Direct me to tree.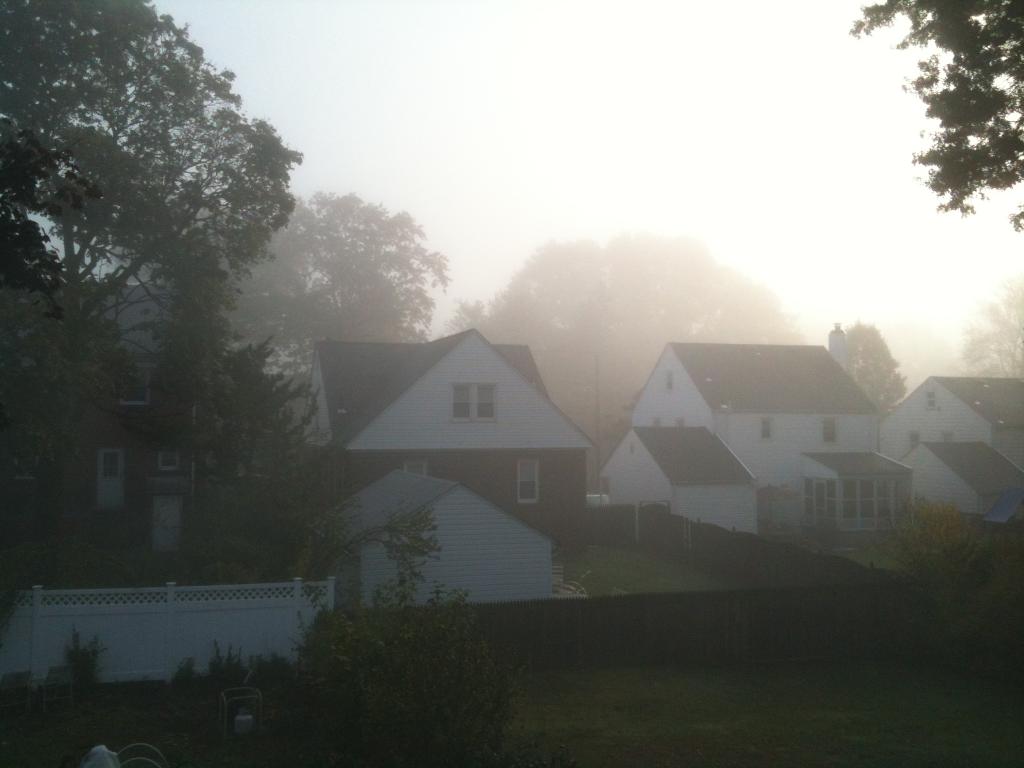
Direction: l=289, t=566, r=531, b=767.
